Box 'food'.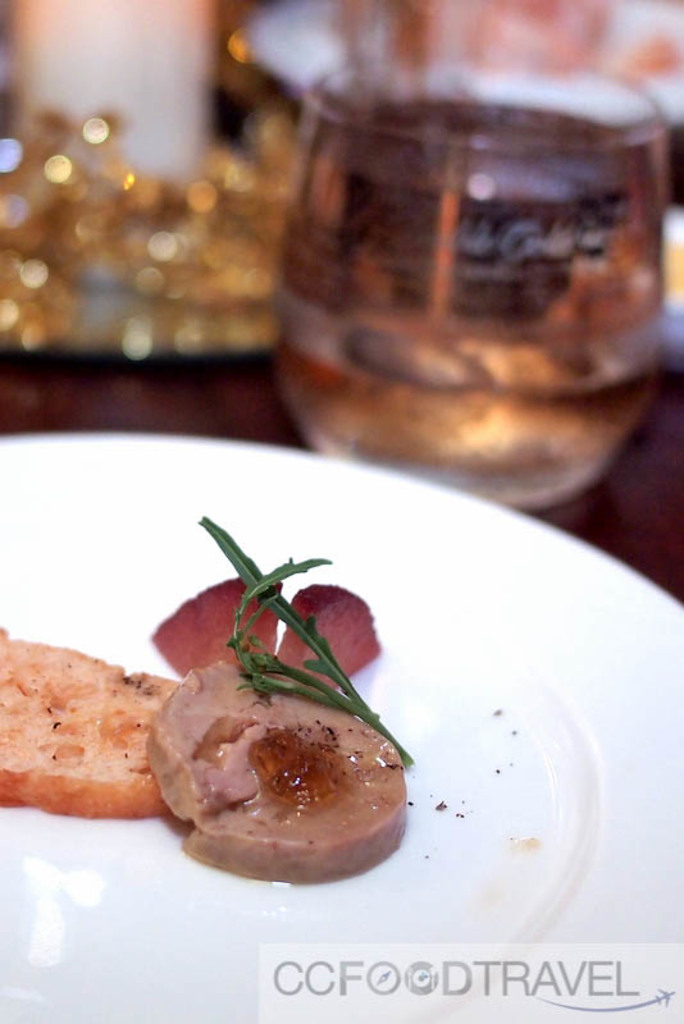
bbox(161, 672, 406, 881).
